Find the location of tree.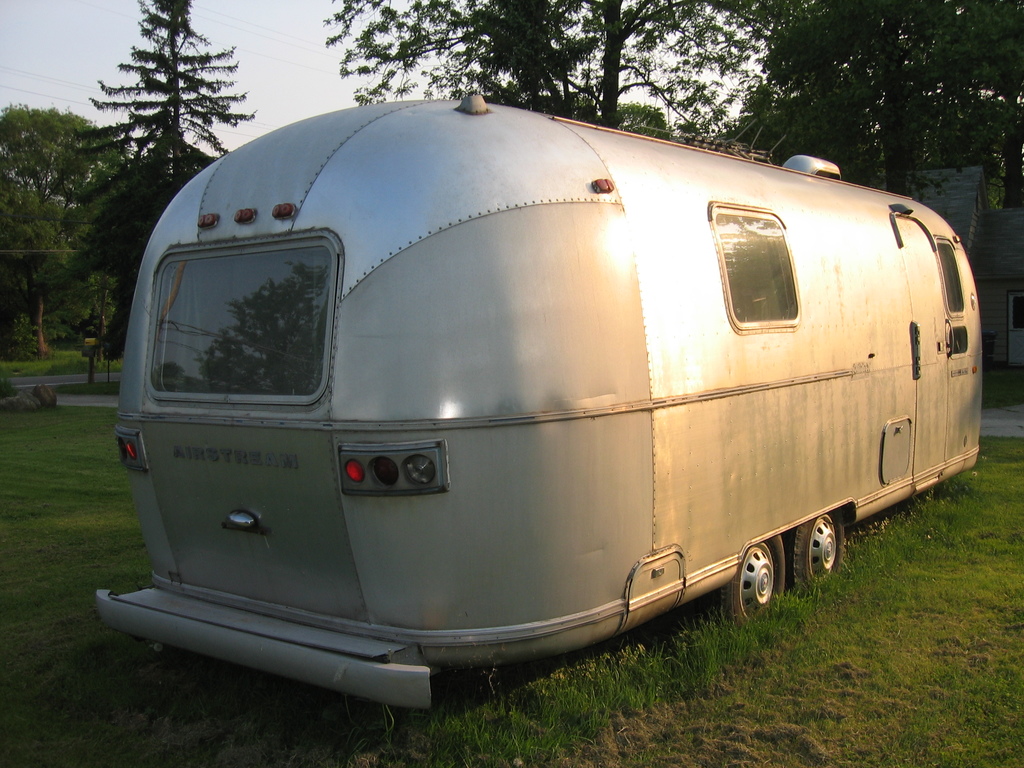
Location: <bbox>0, 91, 135, 351</bbox>.
